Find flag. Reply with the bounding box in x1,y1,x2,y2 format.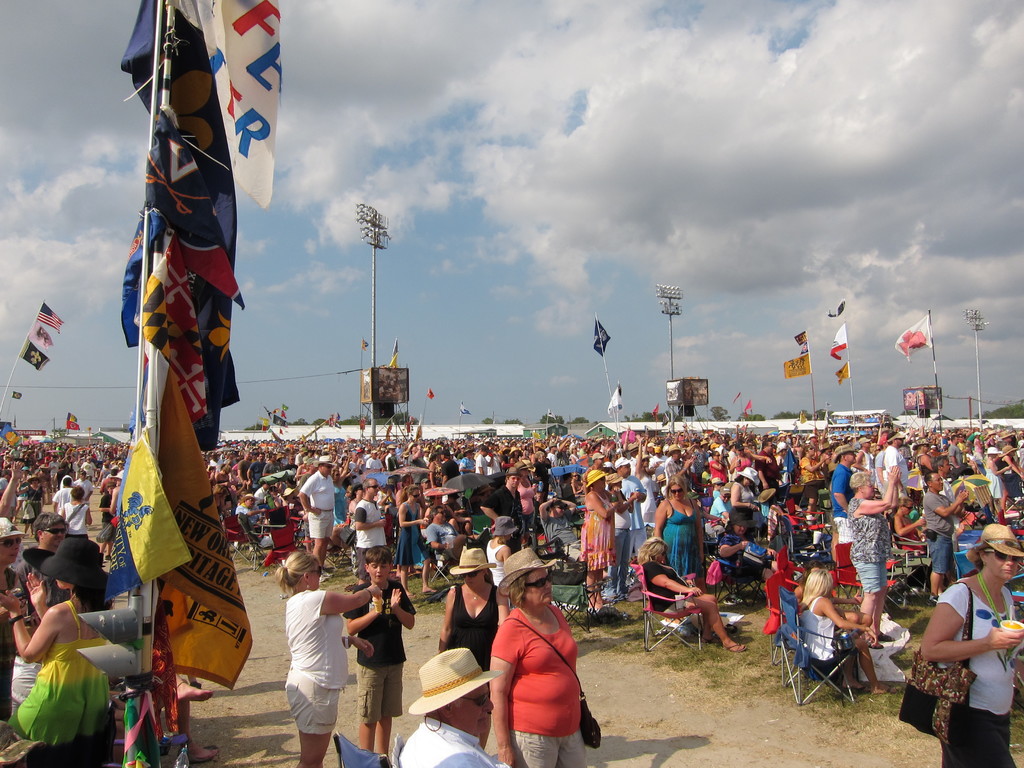
833,323,847,359.
